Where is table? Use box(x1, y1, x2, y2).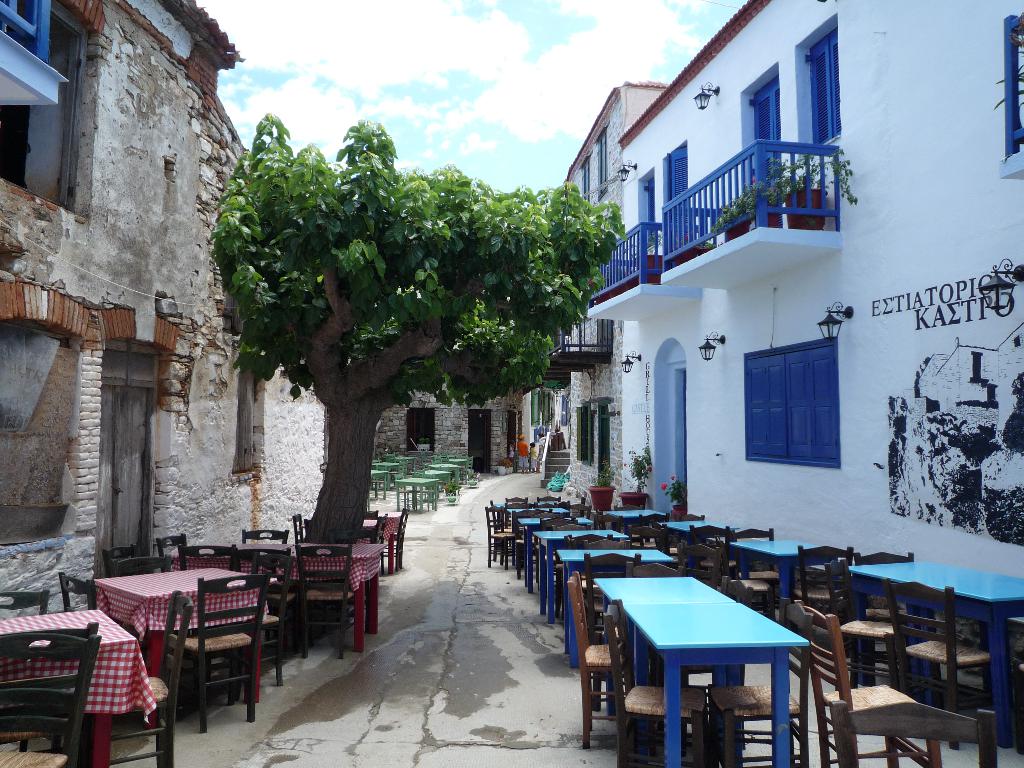
box(439, 461, 458, 488).
